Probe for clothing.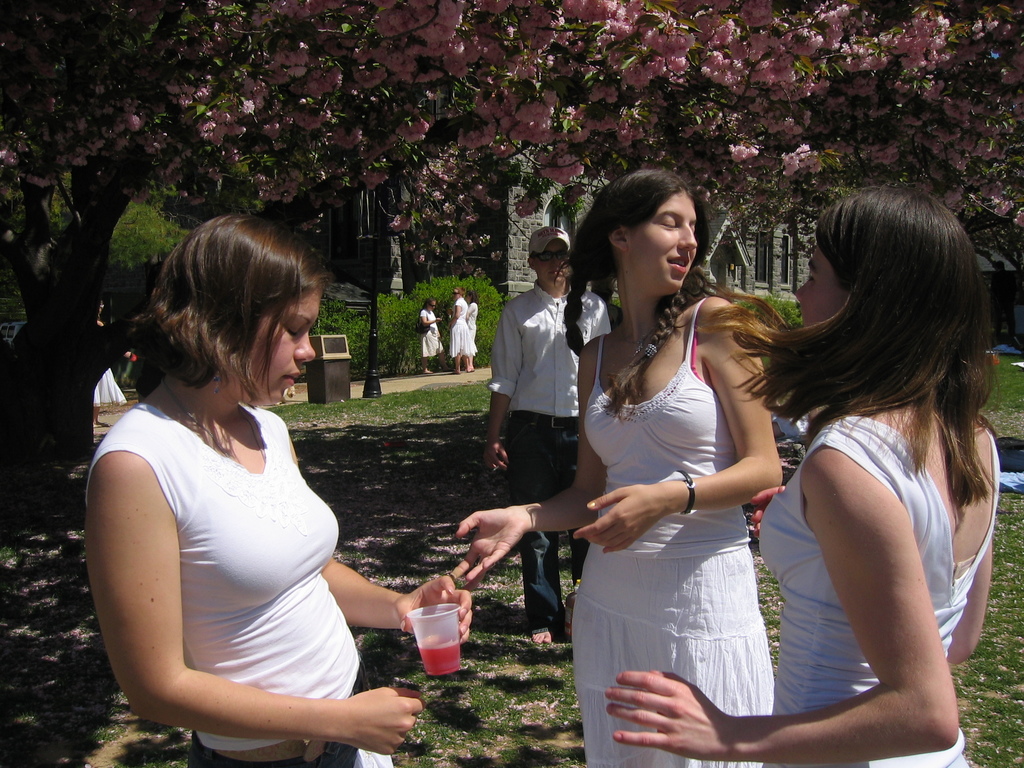
Probe result: [568,292,774,767].
